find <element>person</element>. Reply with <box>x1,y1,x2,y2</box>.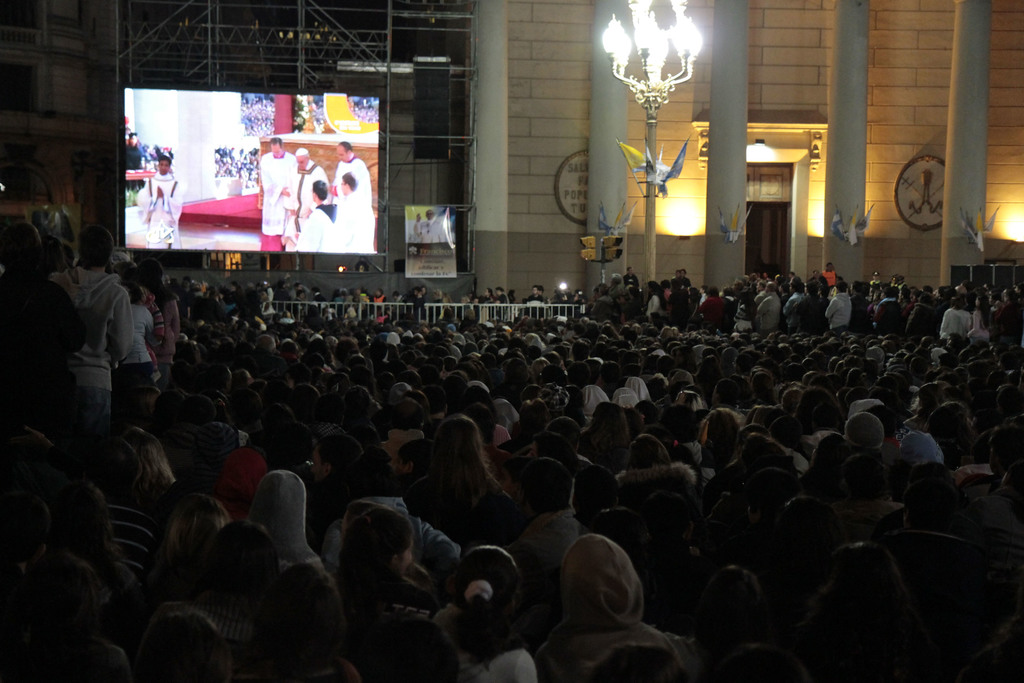
<box>661,279,672,297</box>.
